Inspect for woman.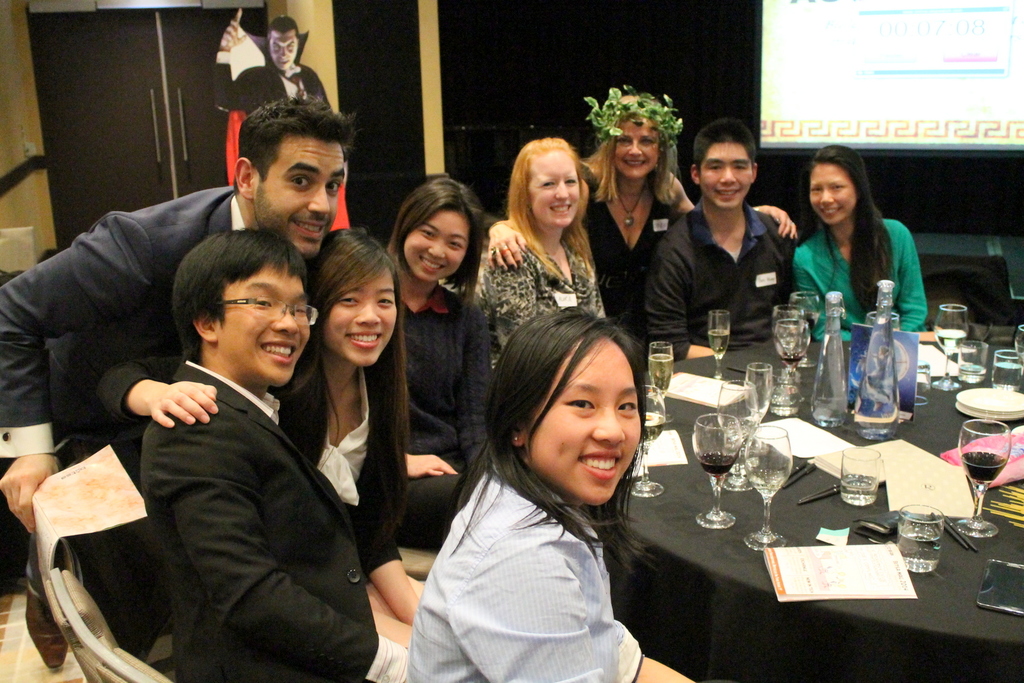
Inspection: 105, 221, 438, 642.
